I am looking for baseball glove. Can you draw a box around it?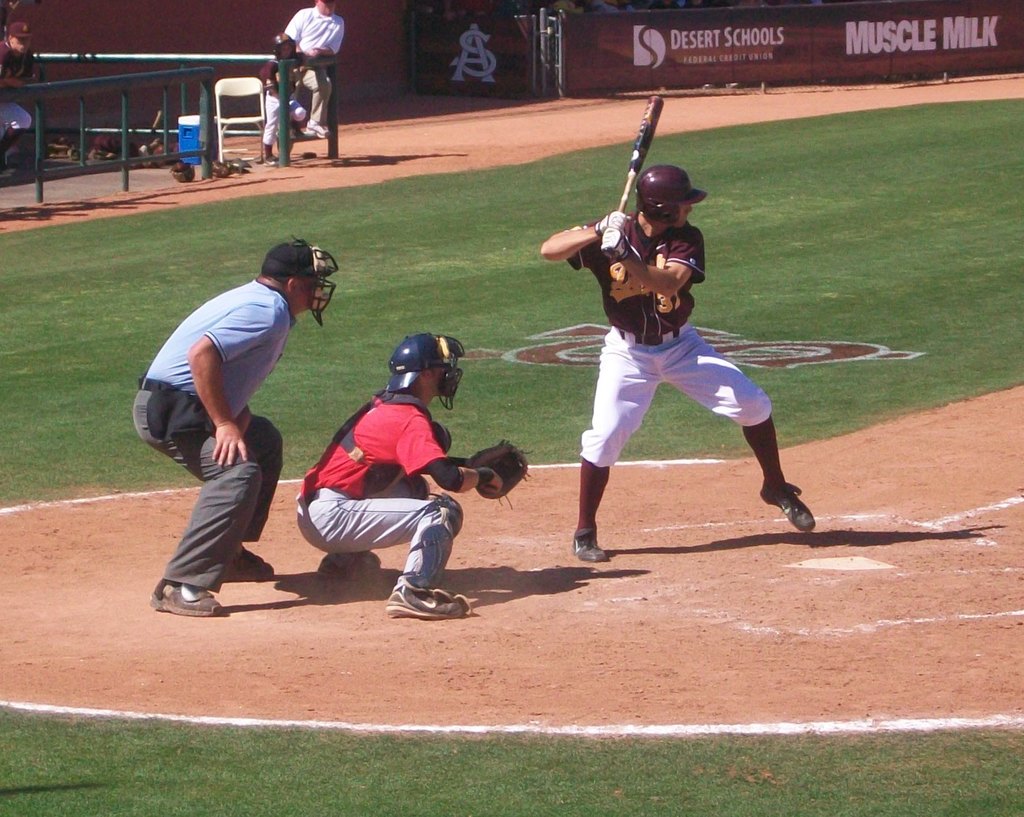
Sure, the bounding box is 464:436:534:511.
